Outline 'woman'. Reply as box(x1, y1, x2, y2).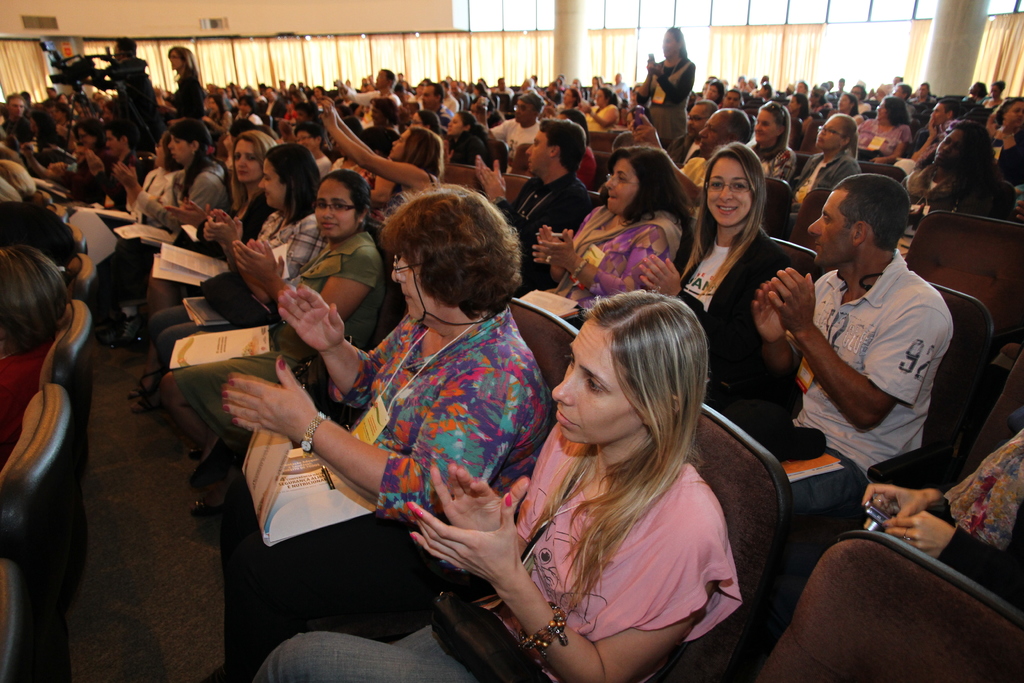
box(157, 168, 397, 463).
